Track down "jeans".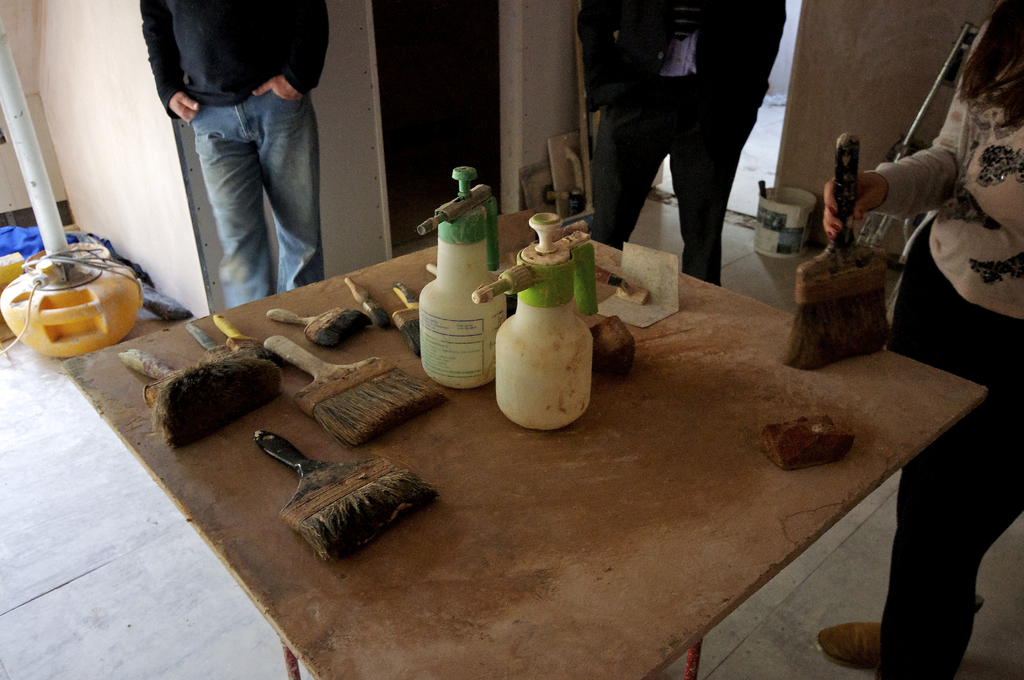
Tracked to select_region(588, 79, 762, 289).
